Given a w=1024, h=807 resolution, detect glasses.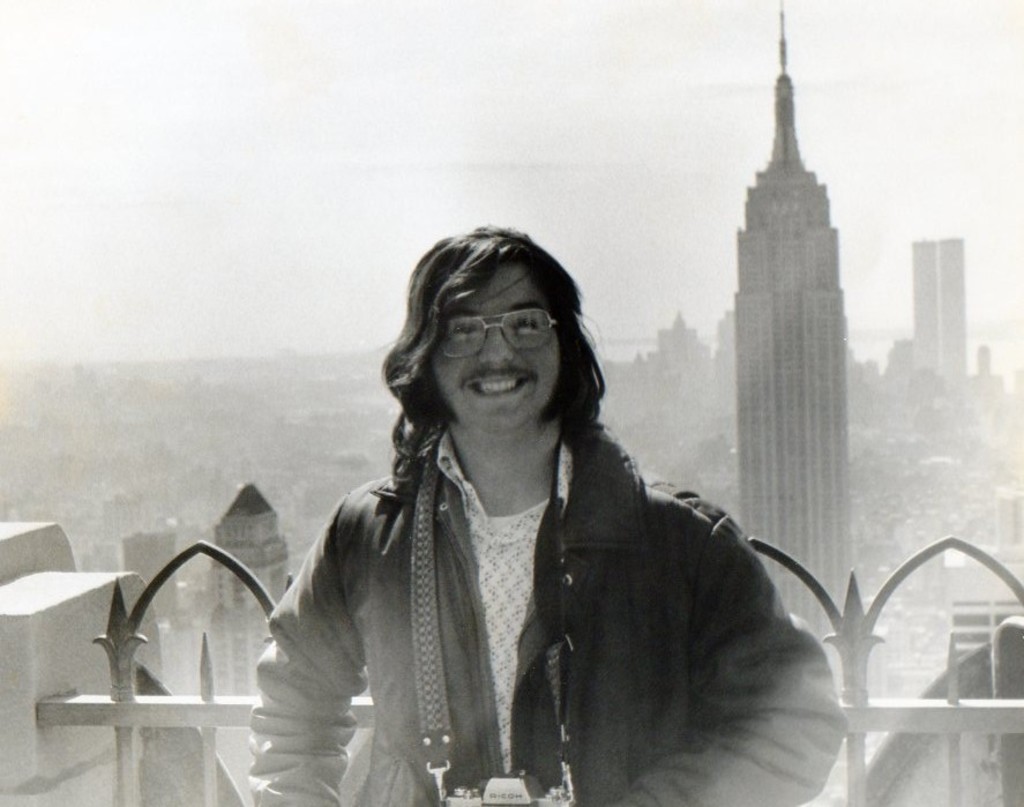
{"x1": 427, "y1": 312, "x2": 573, "y2": 371}.
